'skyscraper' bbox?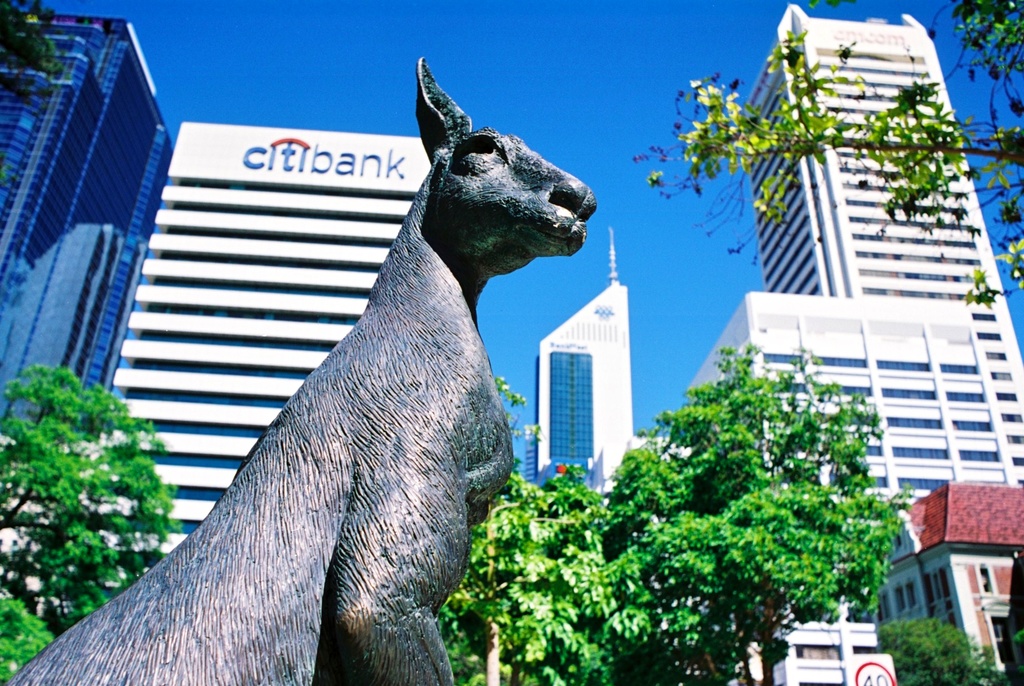
bbox=(765, 1, 1023, 510)
